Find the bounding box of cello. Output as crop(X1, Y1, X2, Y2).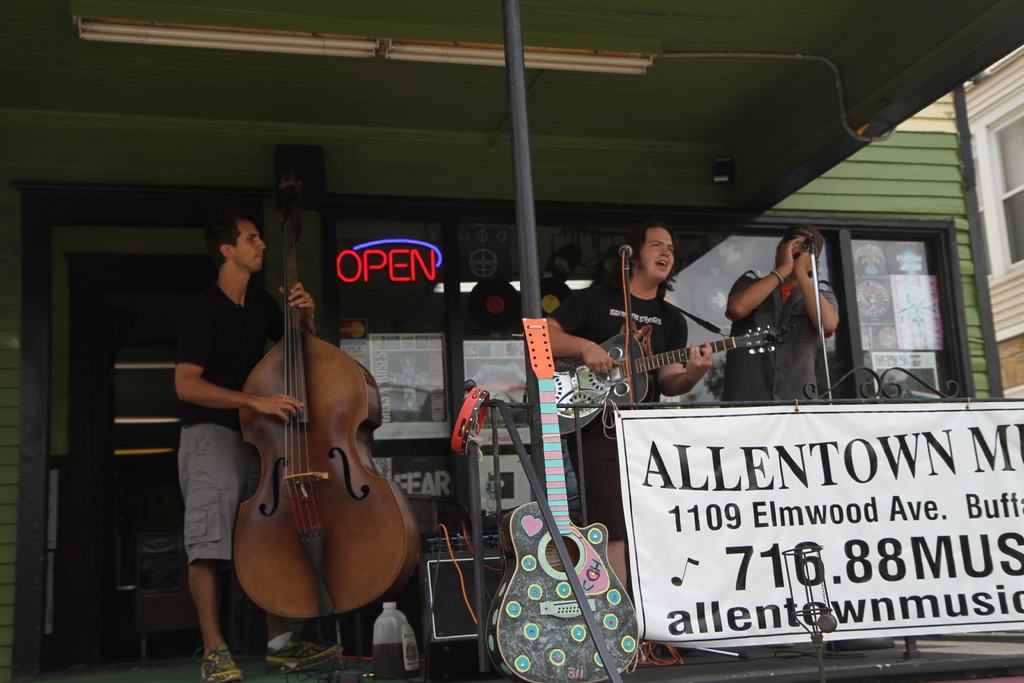
crop(497, 322, 644, 682).
